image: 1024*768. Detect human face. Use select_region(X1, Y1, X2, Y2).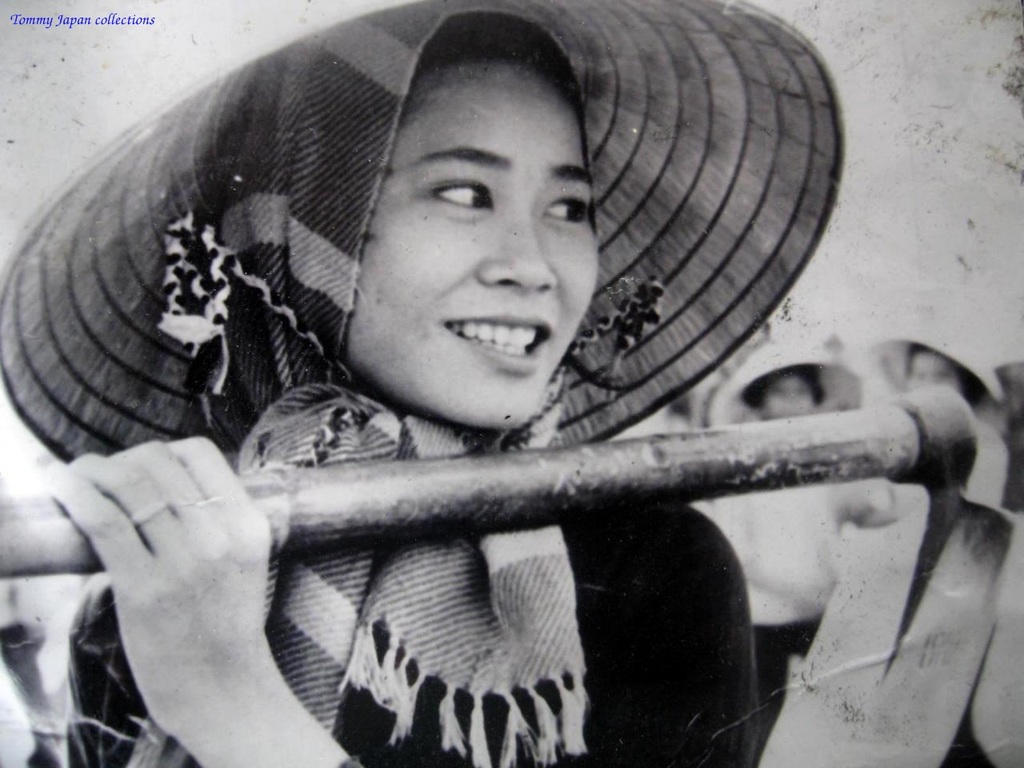
select_region(341, 50, 598, 428).
